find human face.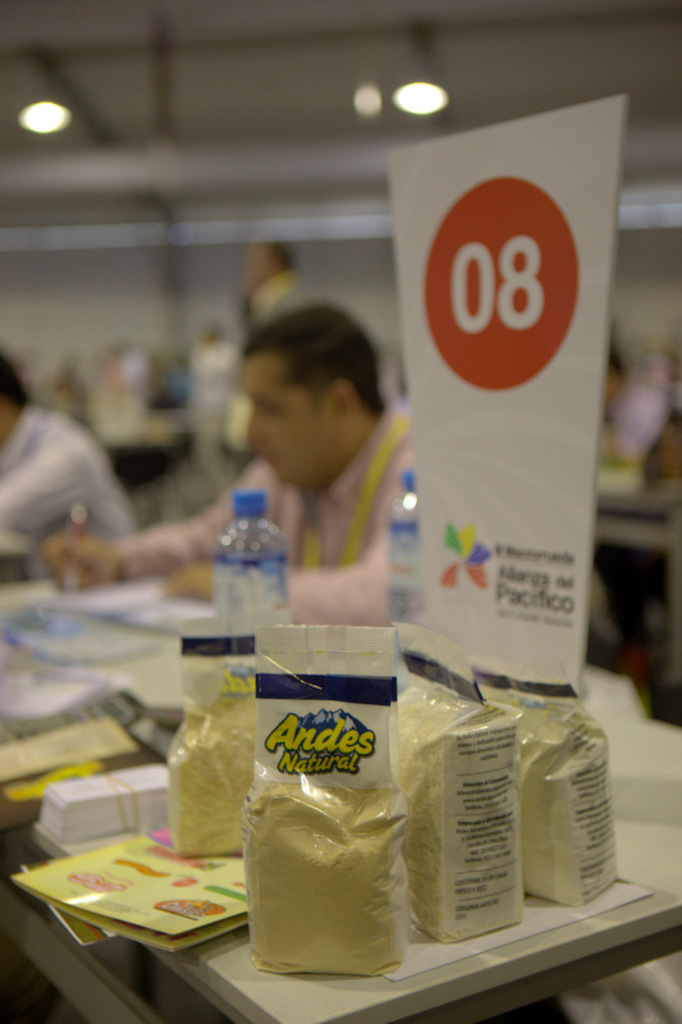
234 352 340 485.
